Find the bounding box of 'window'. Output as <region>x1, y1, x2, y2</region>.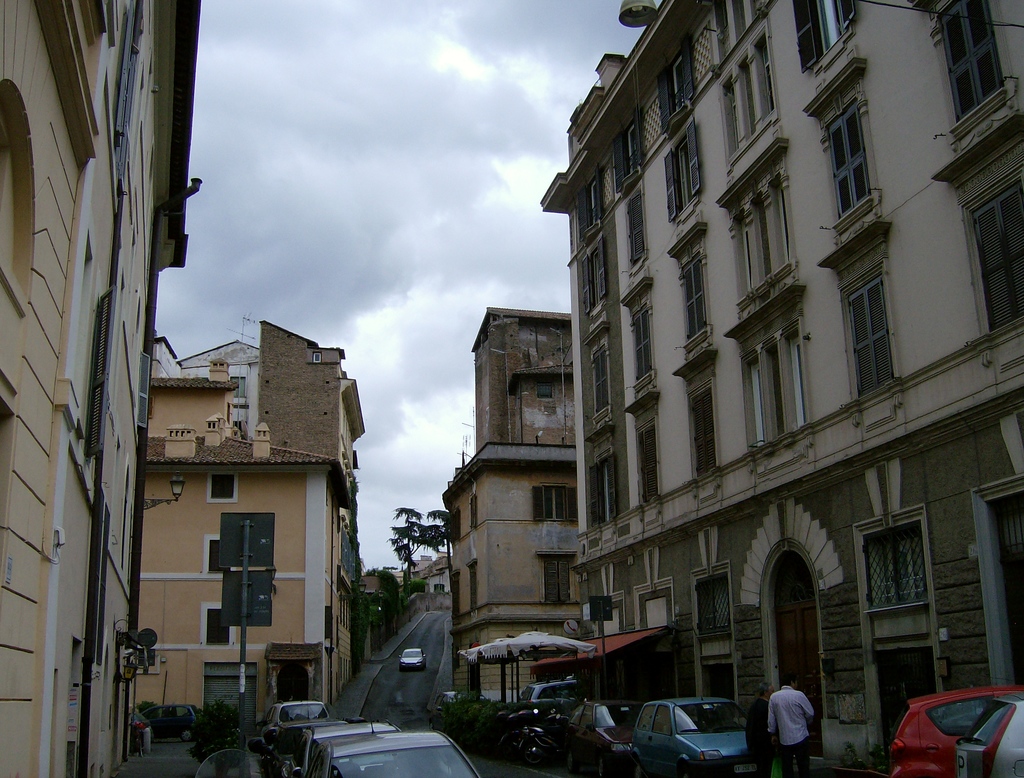
<region>751, 363, 767, 445</region>.
